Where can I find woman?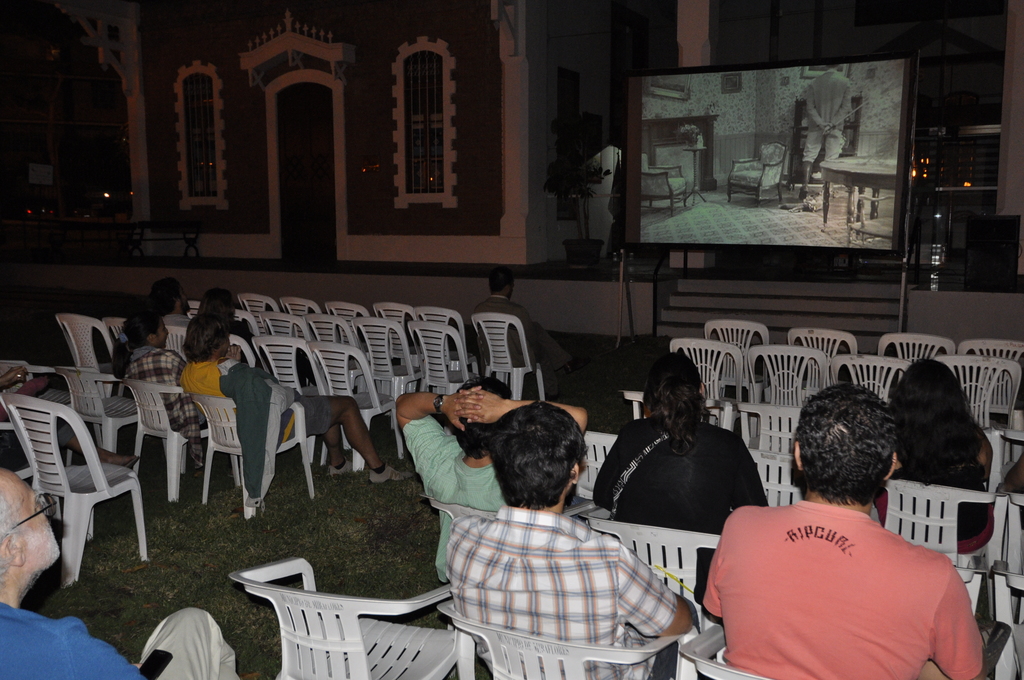
You can find it at BBox(111, 309, 214, 469).
